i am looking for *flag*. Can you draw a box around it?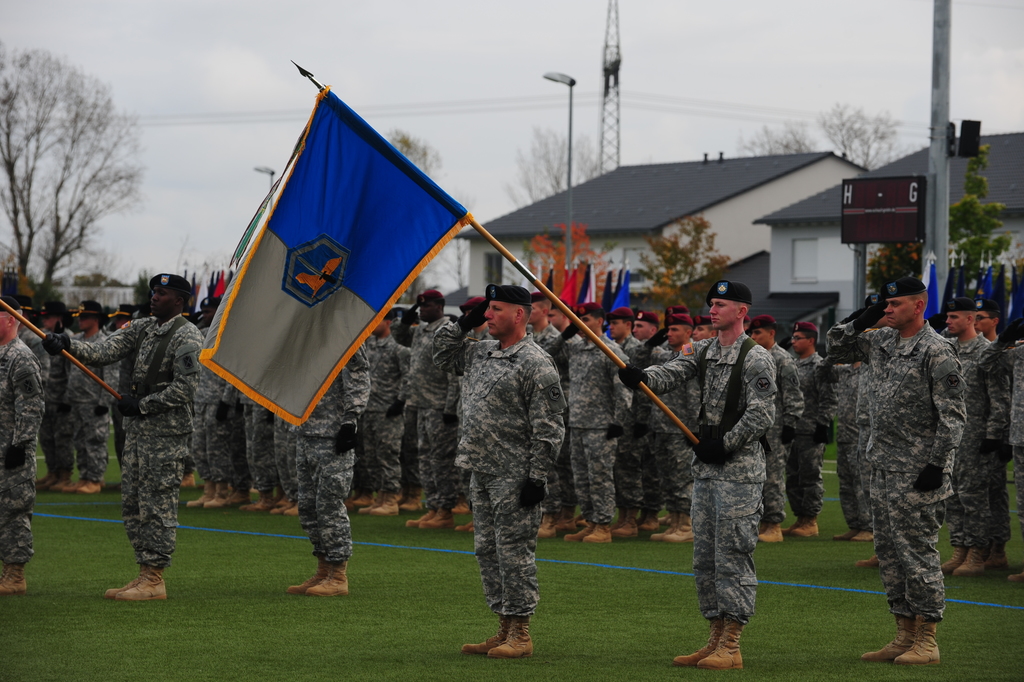
Sure, the bounding box is bbox(980, 271, 991, 304).
